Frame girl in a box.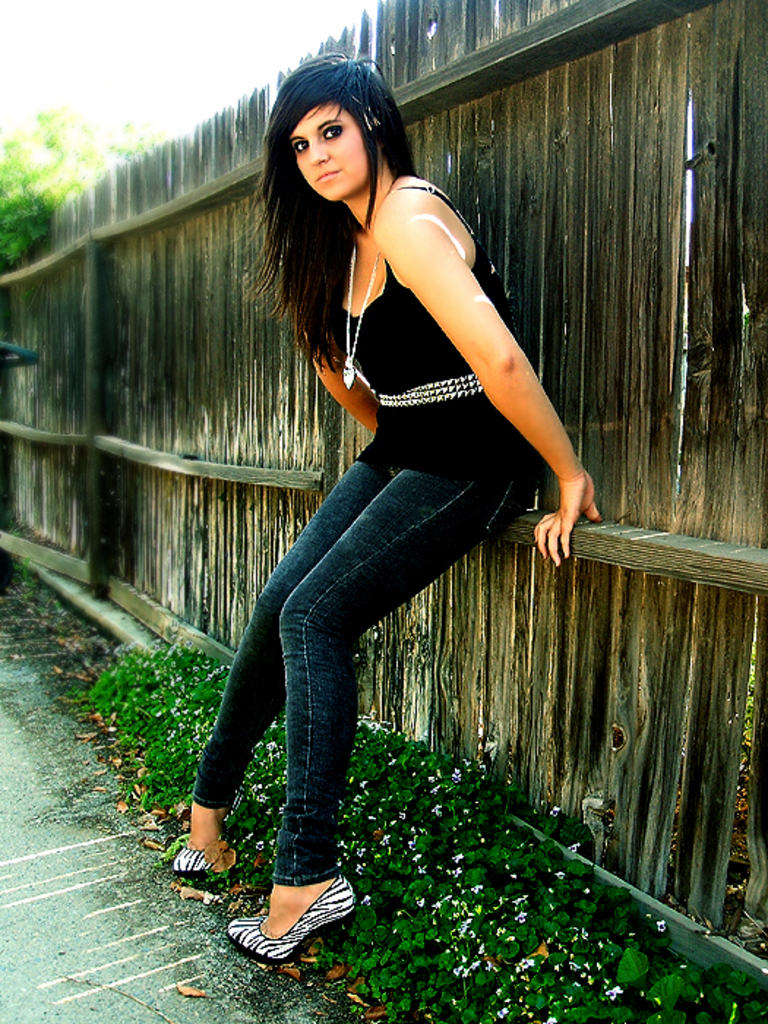
171,47,603,961.
